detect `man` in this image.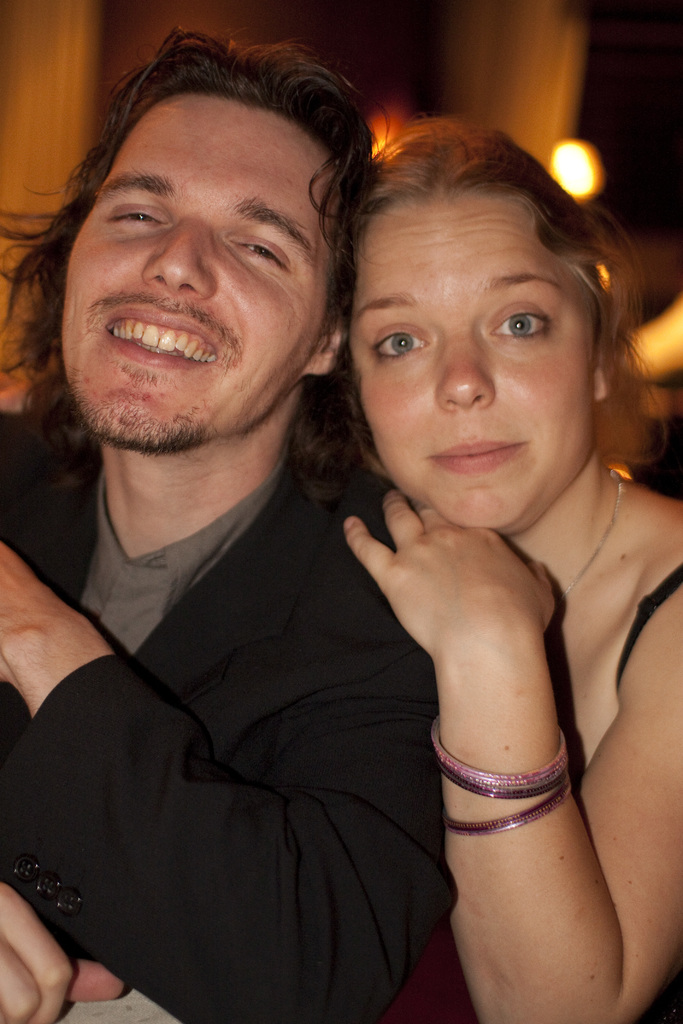
Detection: [0, 37, 504, 1023].
